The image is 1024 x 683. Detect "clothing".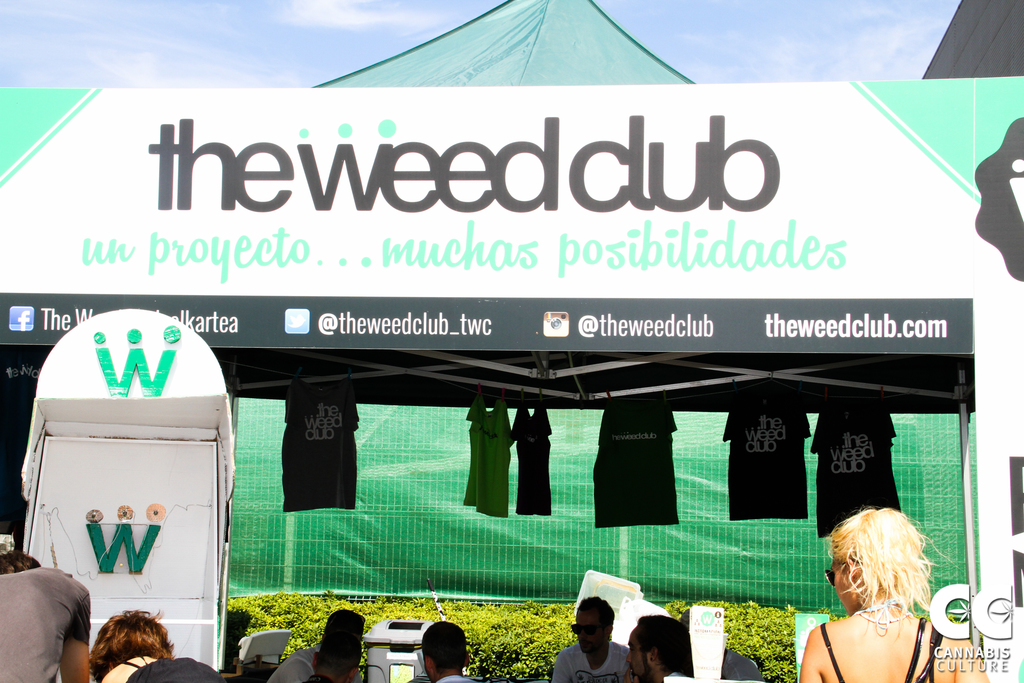
Detection: pyautogui.locateOnScreen(0, 570, 91, 669).
